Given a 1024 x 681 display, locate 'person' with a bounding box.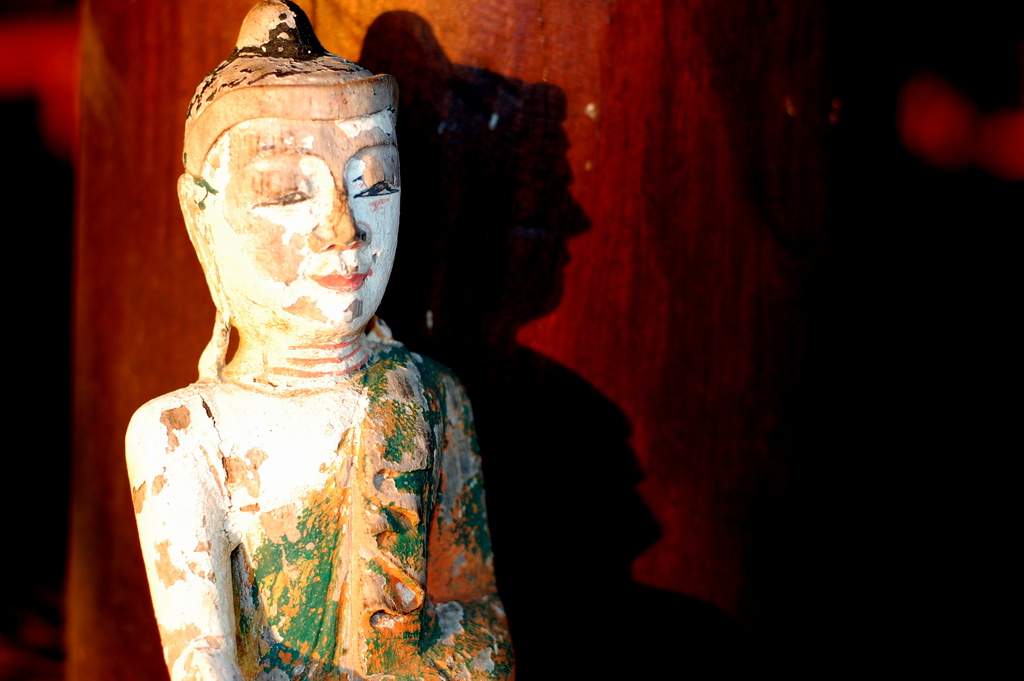
Located: [left=127, top=0, right=511, bottom=680].
